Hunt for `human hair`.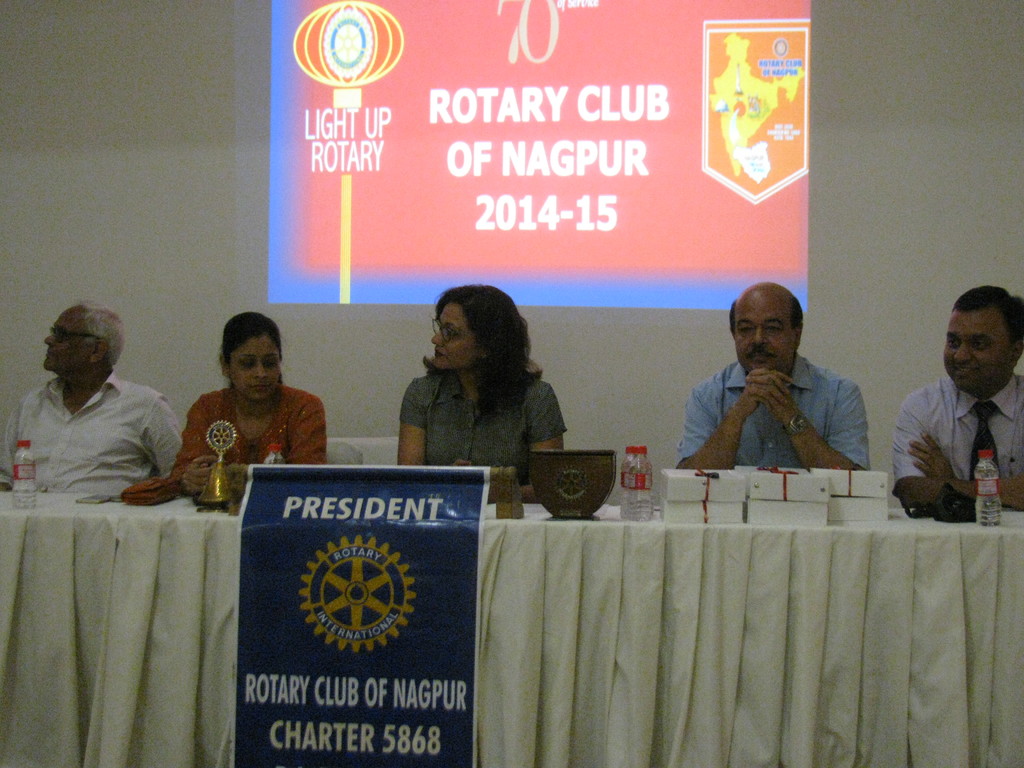
Hunted down at 422/284/534/409.
